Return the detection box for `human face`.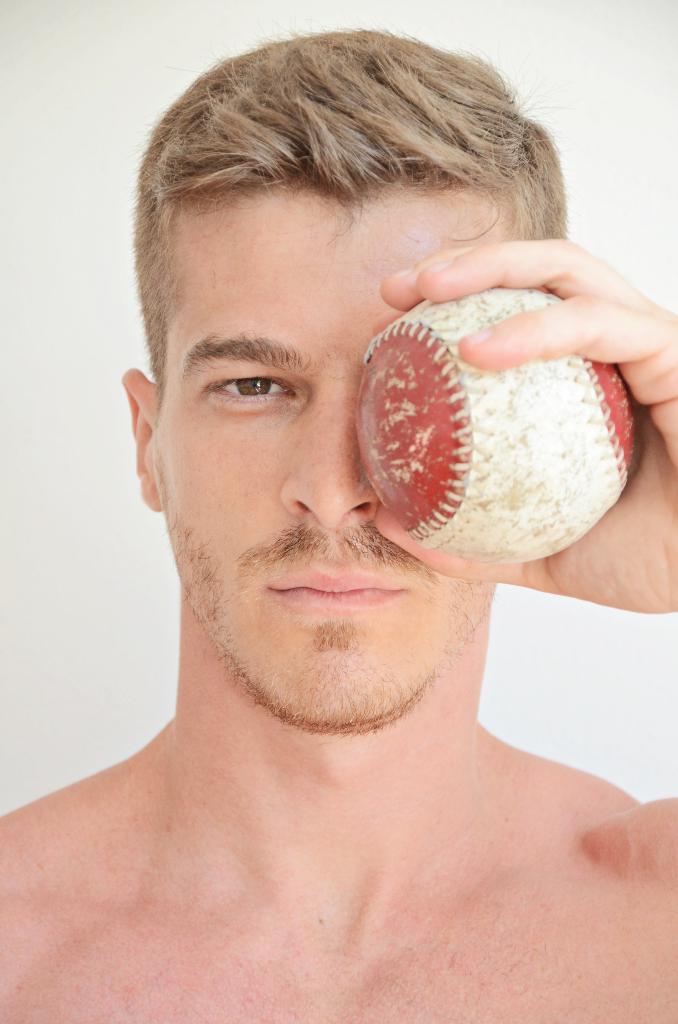
region(165, 190, 515, 727).
